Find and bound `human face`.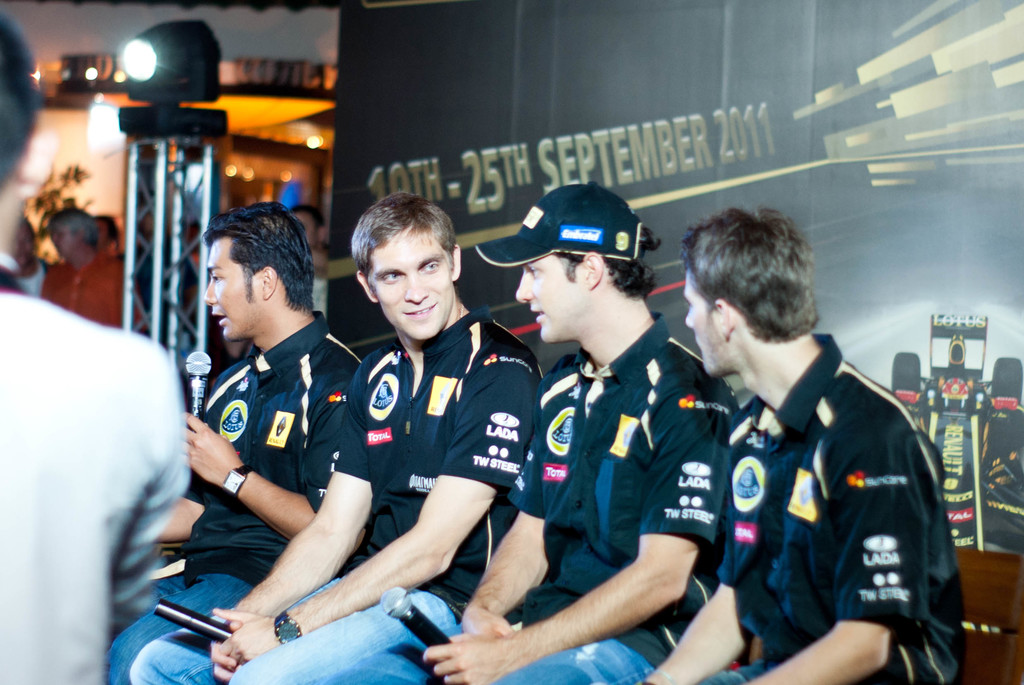
Bound: left=514, top=255, right=580, bottom=343.
